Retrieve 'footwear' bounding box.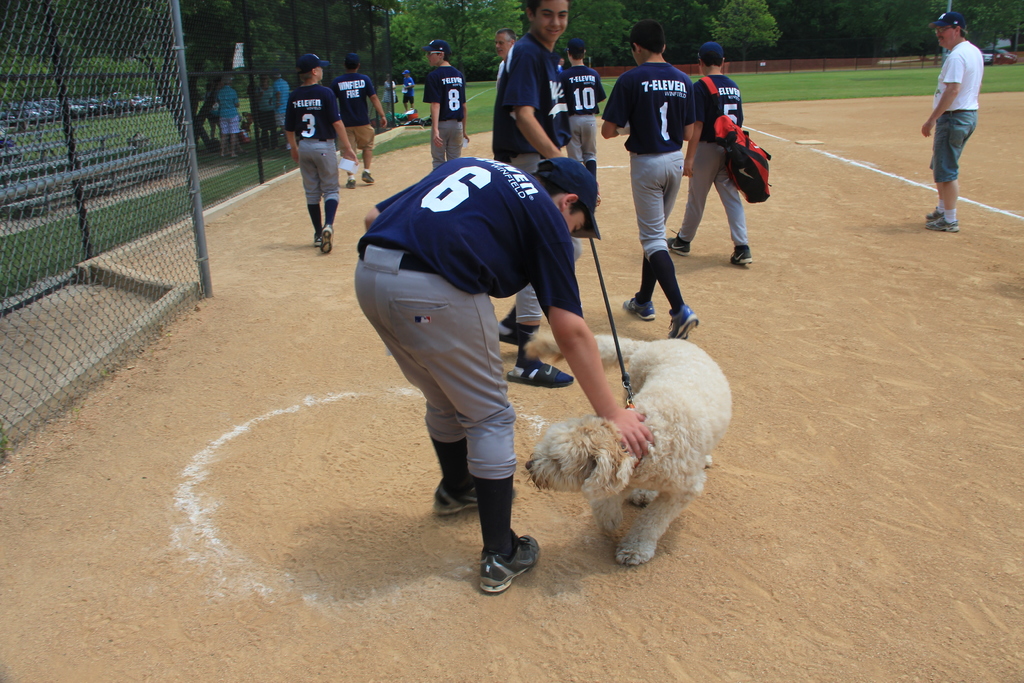
Bounding box: [x1=428, y1=477, x2=478, y2=520].
